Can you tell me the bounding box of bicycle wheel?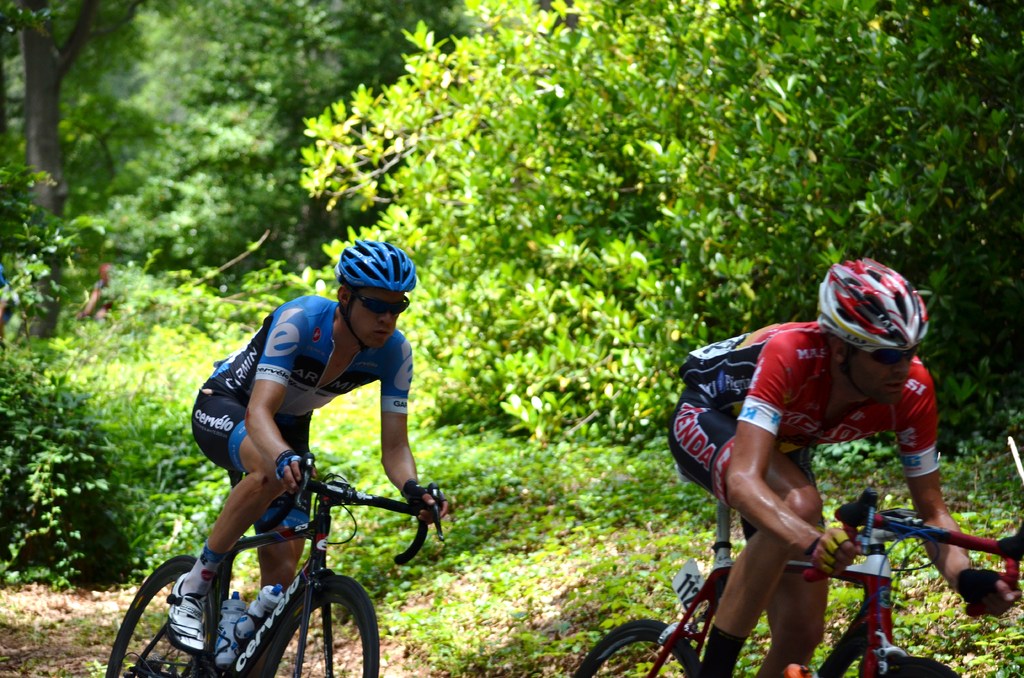
[x1=874, y1=659, x2=961, y2=677].
